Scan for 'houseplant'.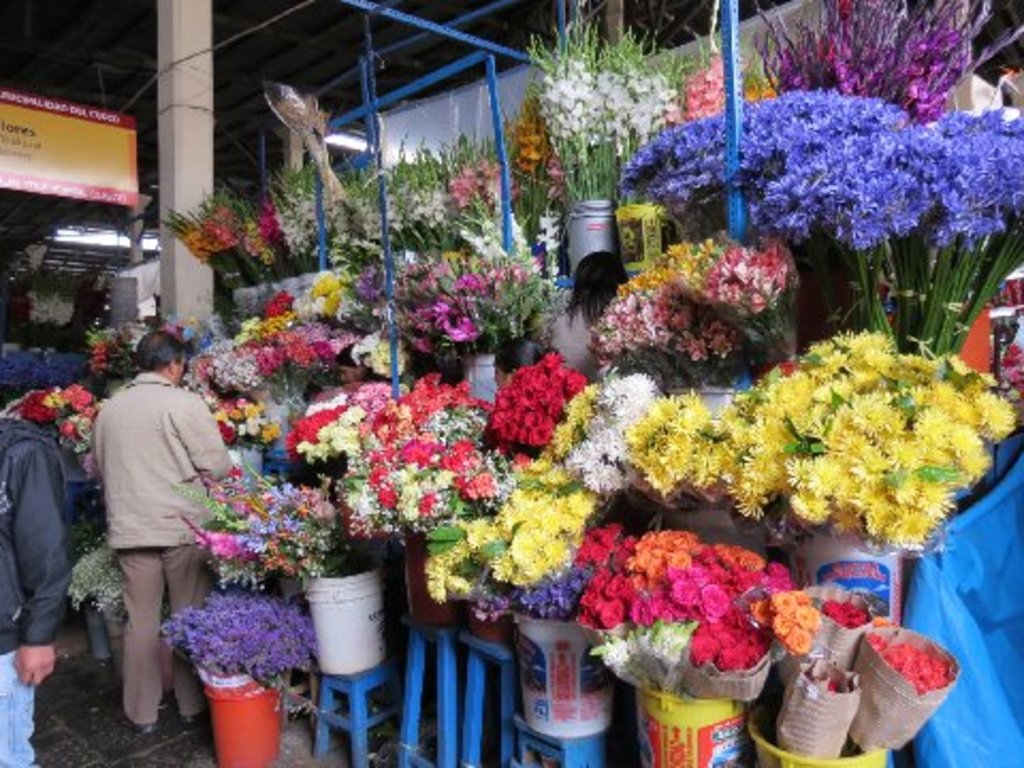
Scan result: 75,535,126,668.
